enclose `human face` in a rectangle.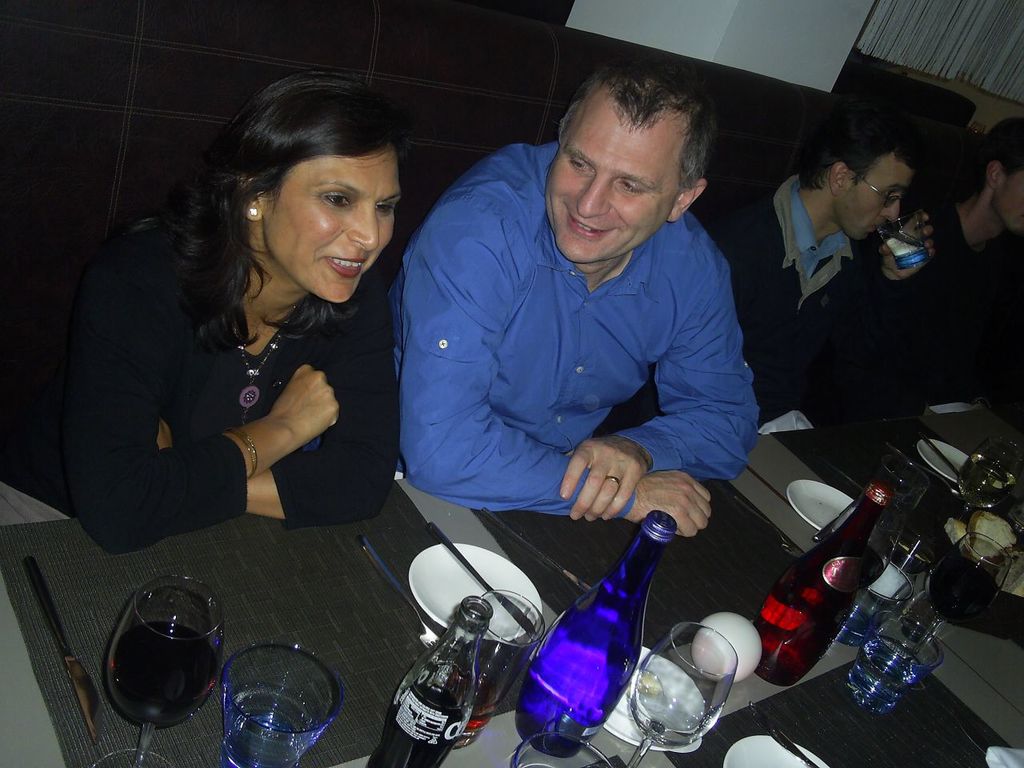
(left=550, top=86, right=685, bottom=262).
